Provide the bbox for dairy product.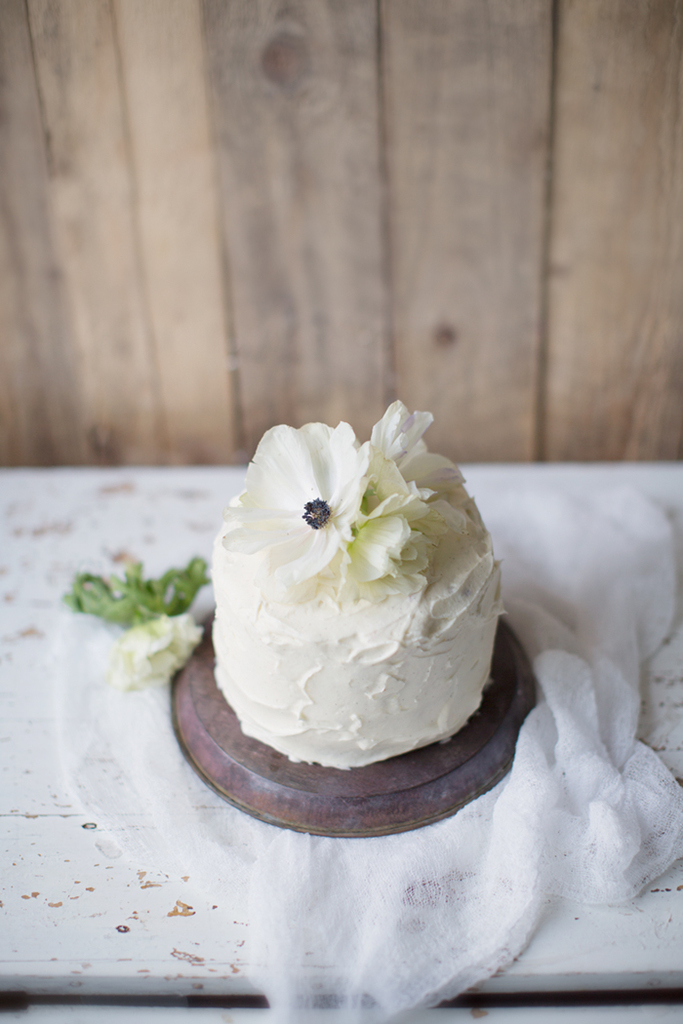
Rect(210, 429, 511, 770).
